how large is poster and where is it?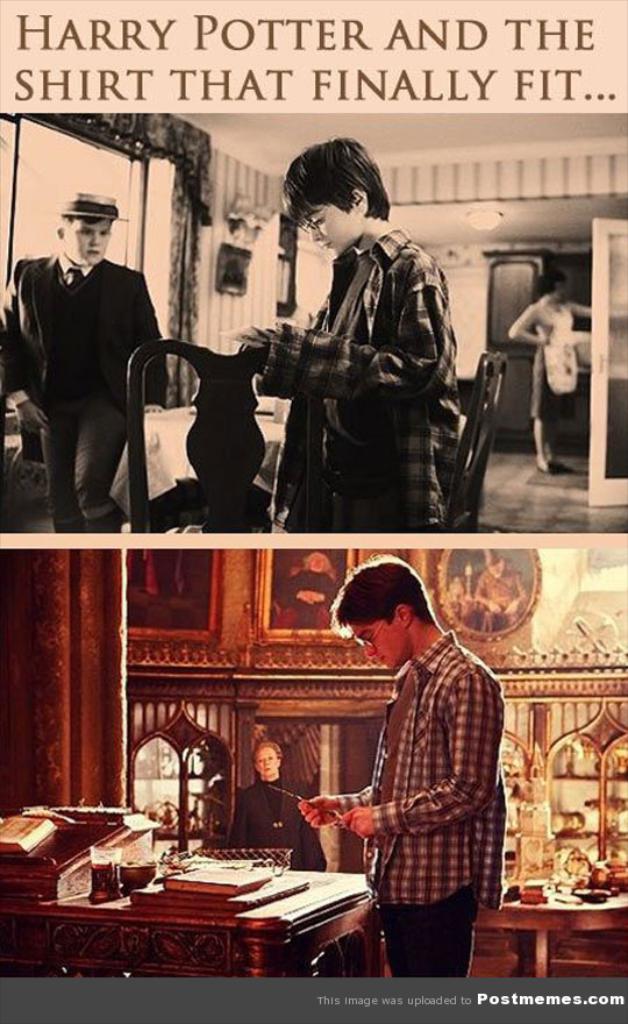
Bounding box: [x1=0, y1=2, x2=627, y2=1023].
